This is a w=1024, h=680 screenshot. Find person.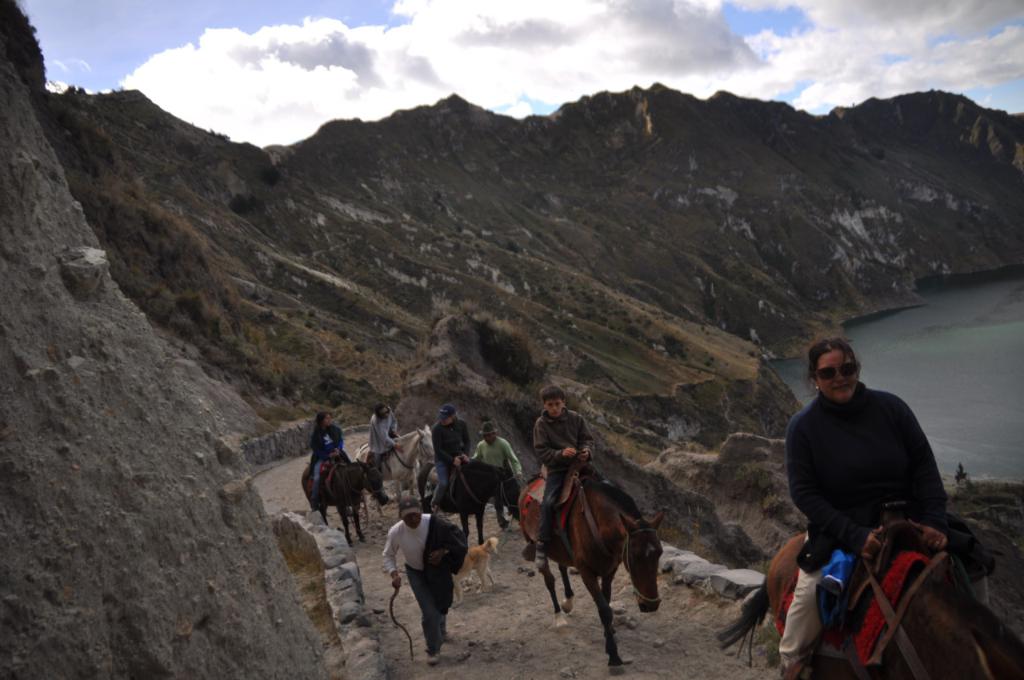
Bounding box: pyautogui.locateOnScreen(528, 382, 628, 582).
